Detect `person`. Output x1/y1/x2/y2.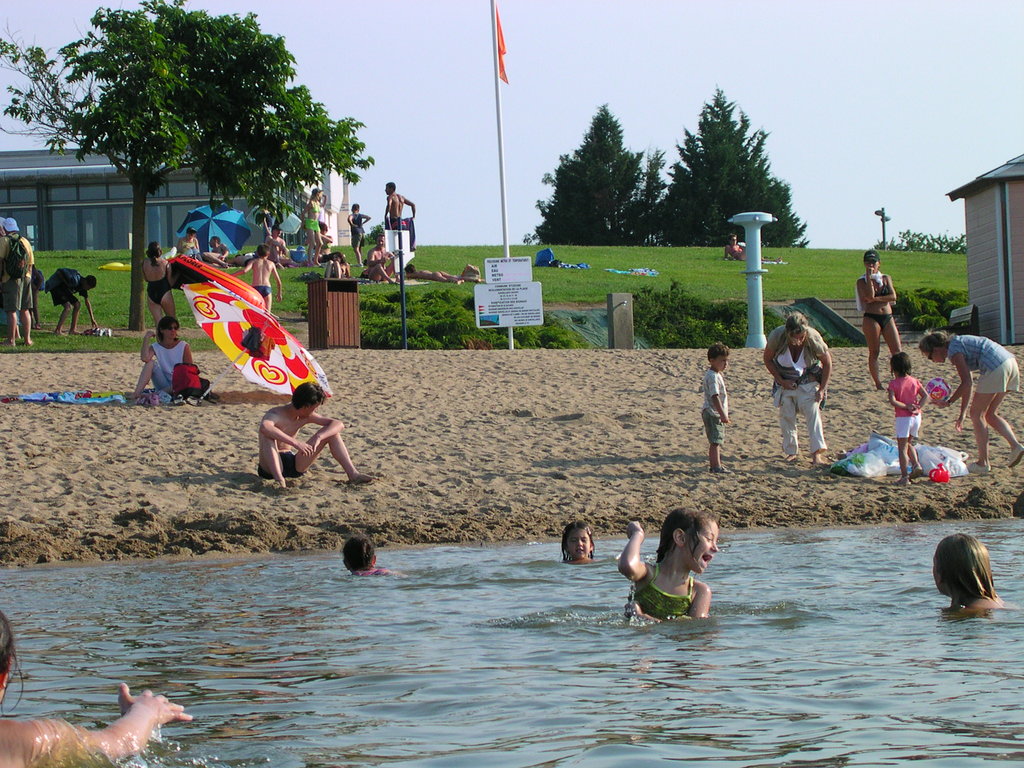
346/204/371/260.
